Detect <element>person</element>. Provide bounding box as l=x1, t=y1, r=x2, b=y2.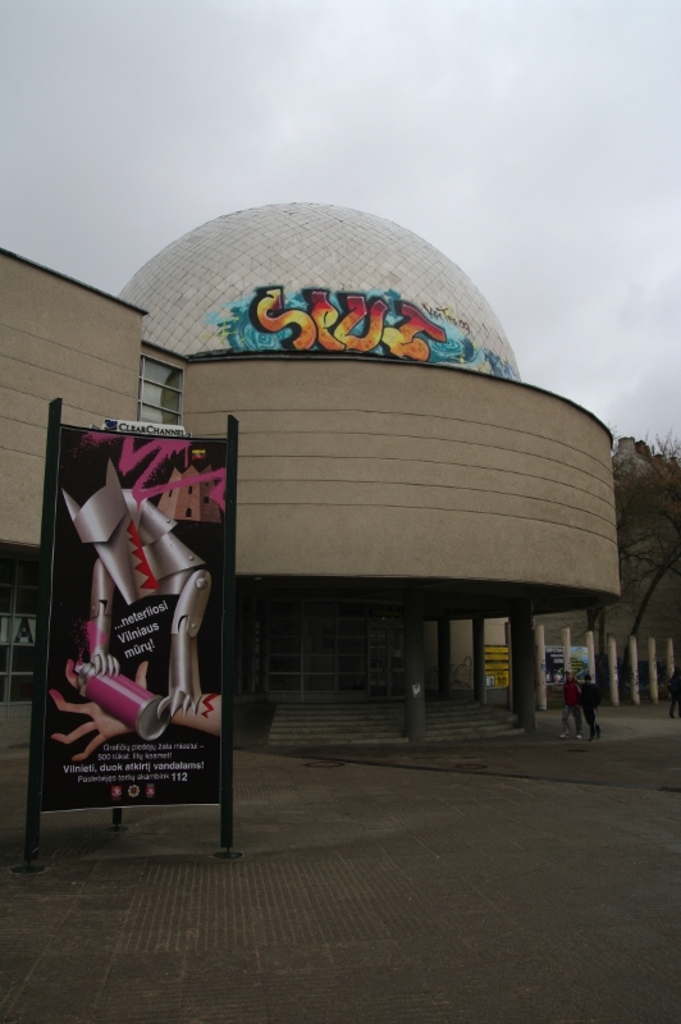
l=666, t=667, r=680, b=718.
